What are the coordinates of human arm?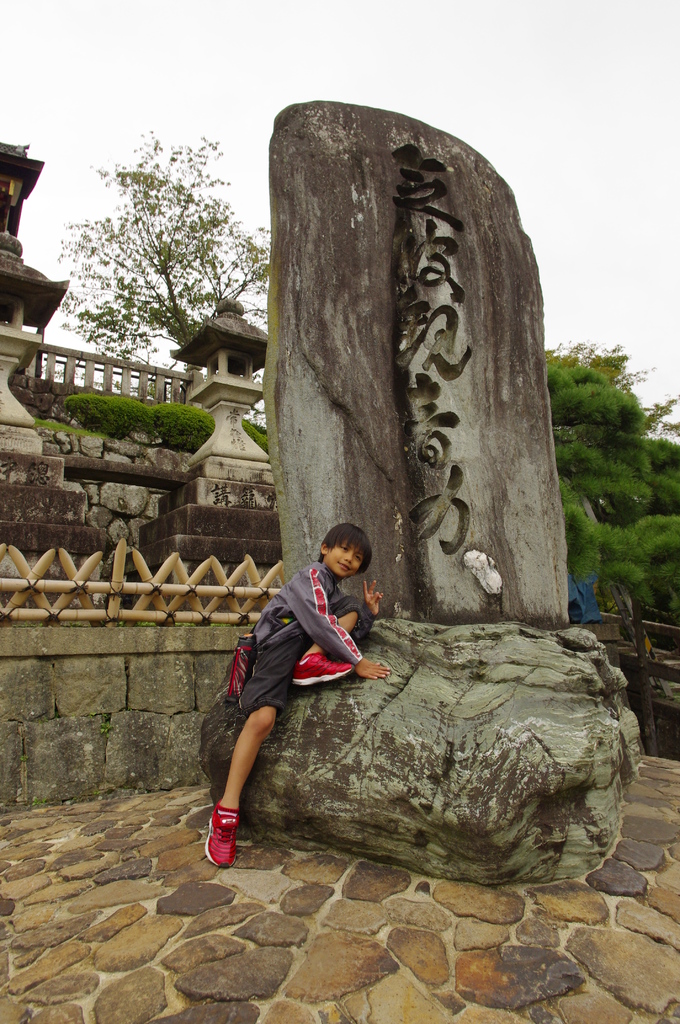
l=279, t=579, r=392, b=683.
